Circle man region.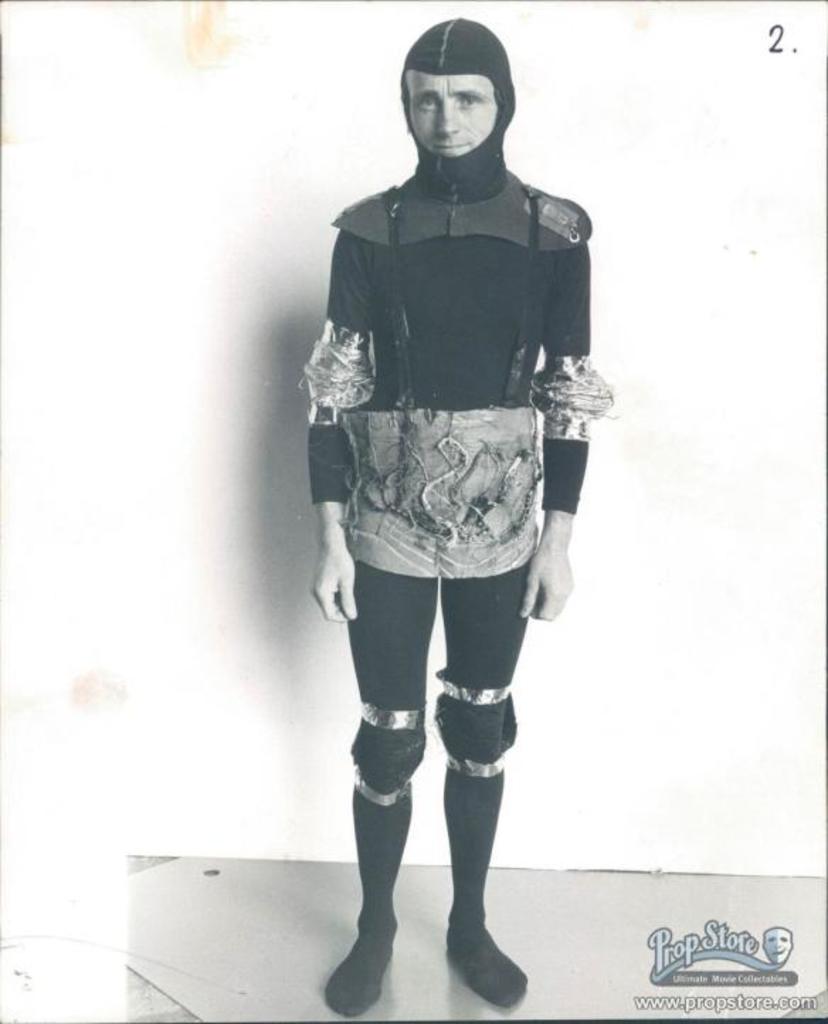
Region: rect(288, 7, 608, 1006).
